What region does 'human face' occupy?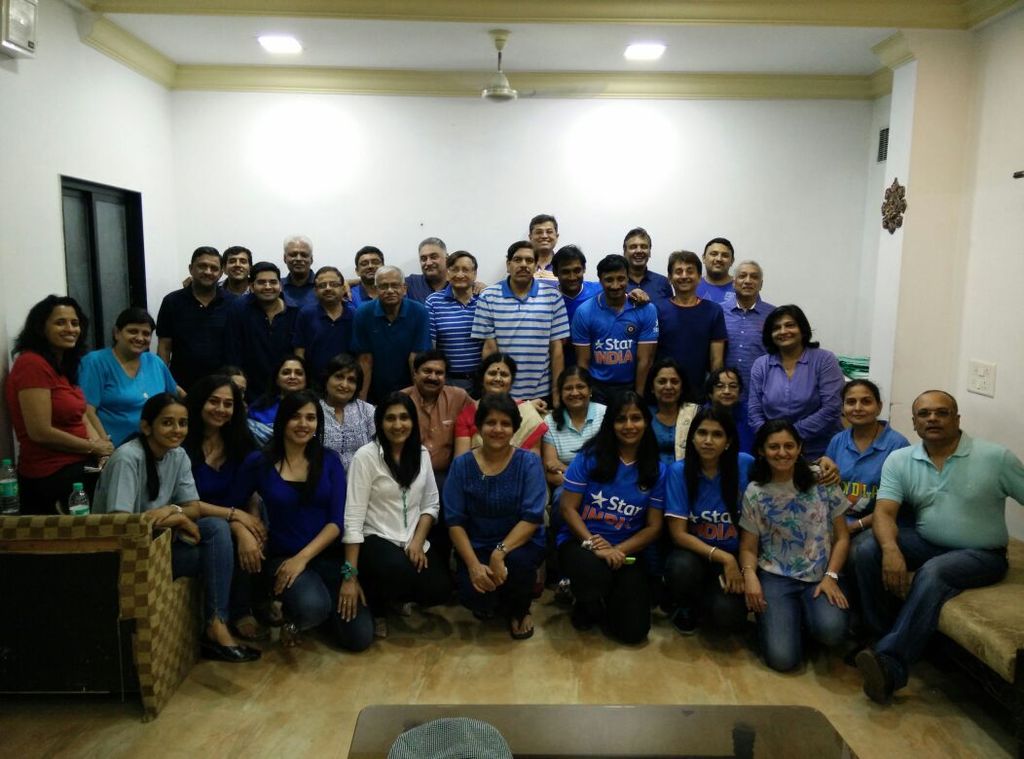
(left=772, top=314, right=800, bottom=348).
